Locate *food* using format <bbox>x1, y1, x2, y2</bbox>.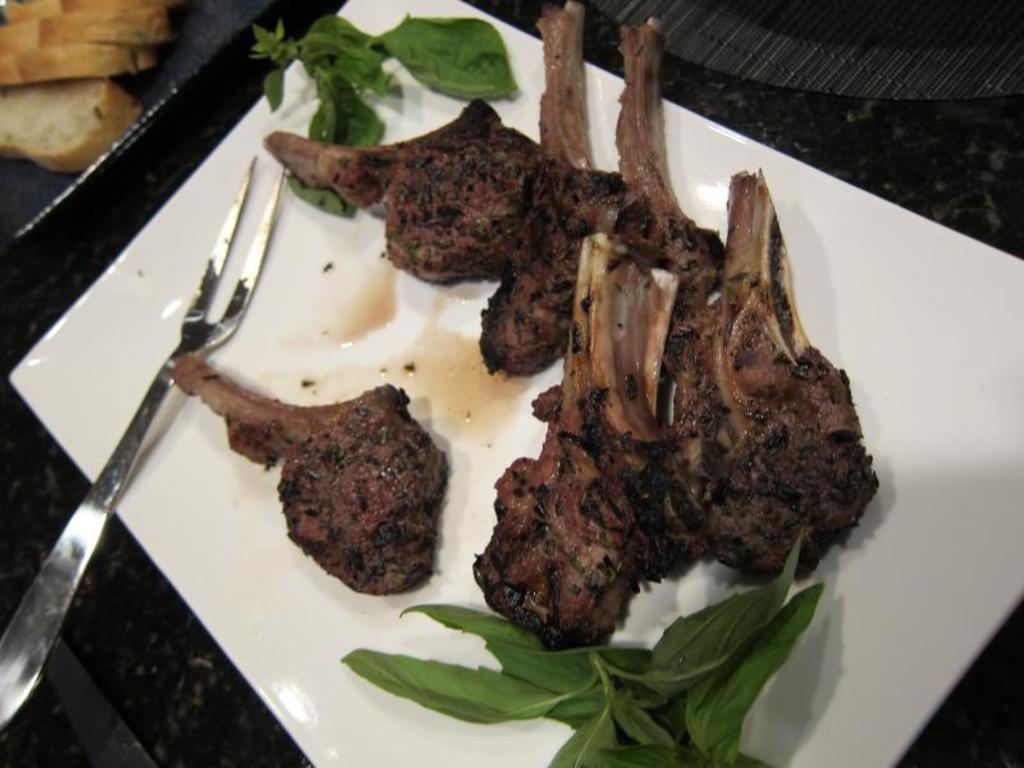
<bbox>170, 349, 457, 595</bbox>.
